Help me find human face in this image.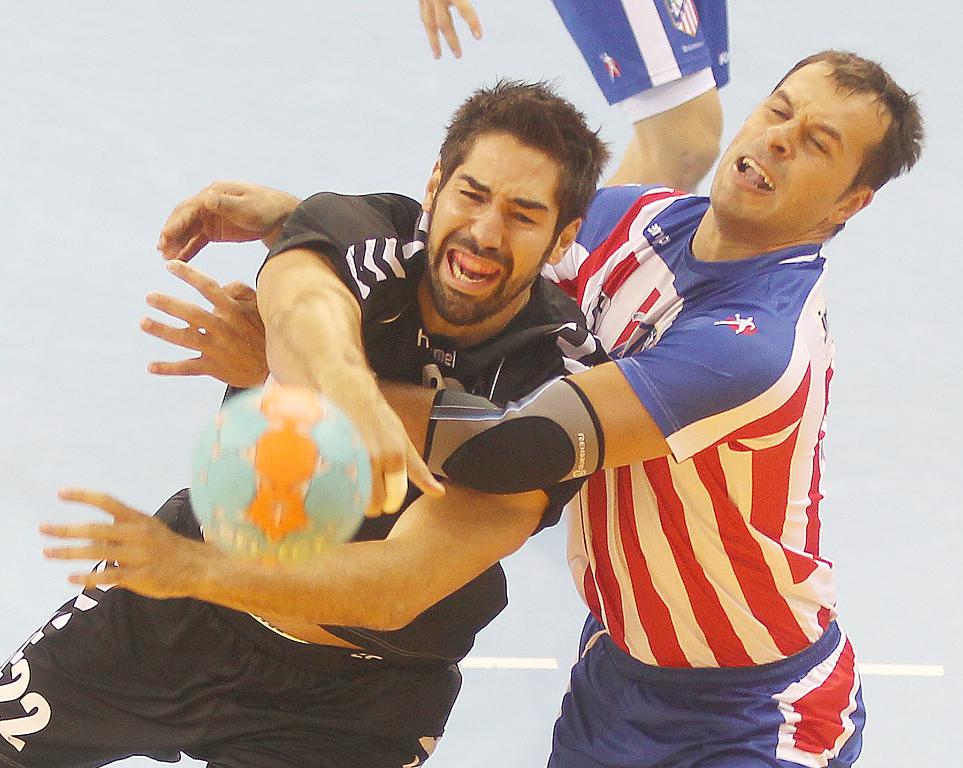
Found it: [705, 57, 895, 240].
